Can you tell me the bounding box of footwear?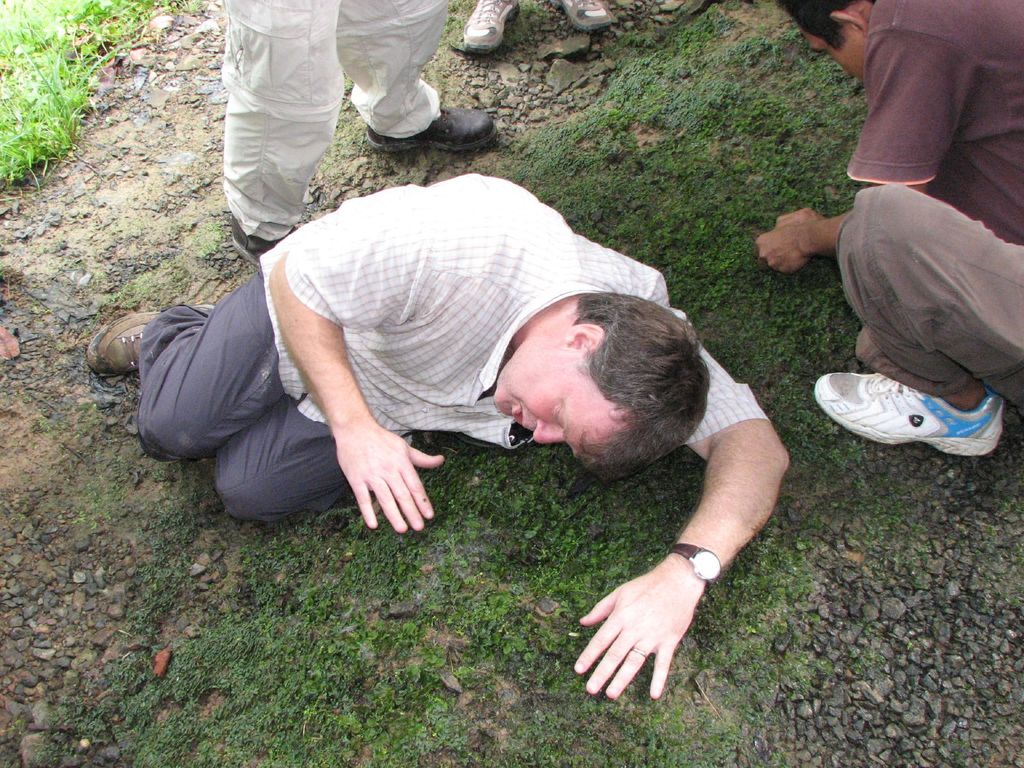
box=[84, 304, 212, 373].
